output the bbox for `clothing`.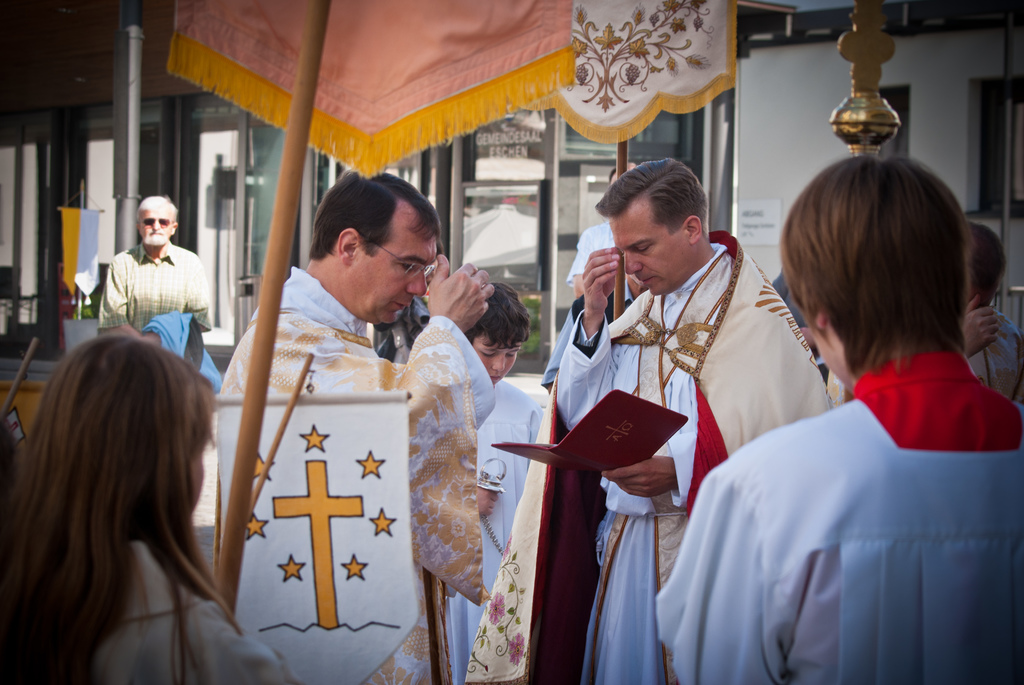
88/544/297/684.
